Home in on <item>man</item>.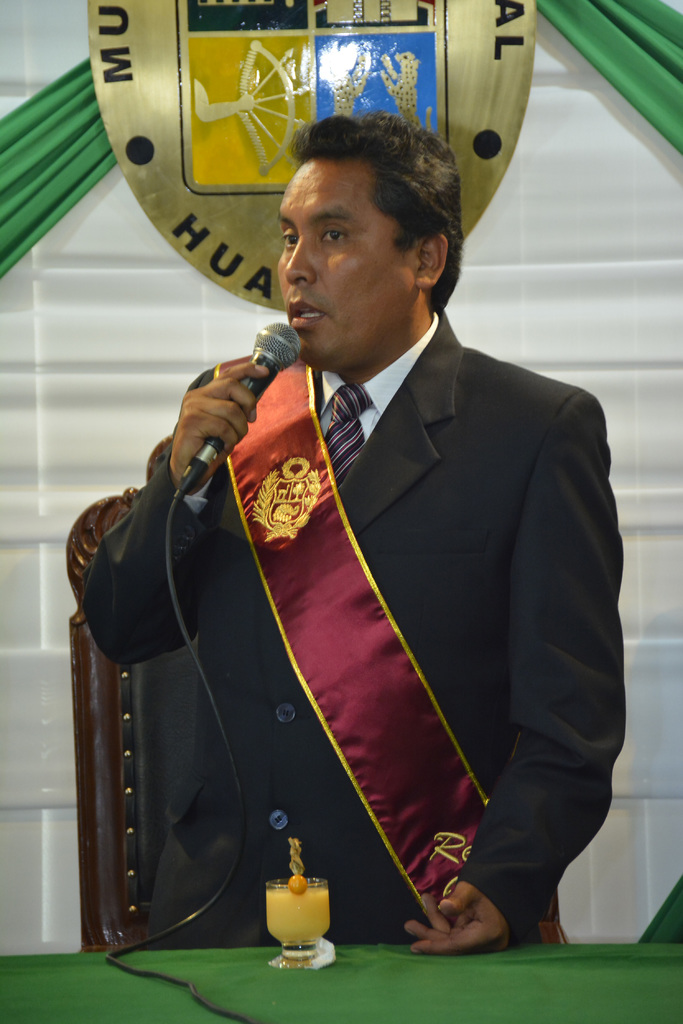
Homed in at crop(77, 110, 626, 956).
